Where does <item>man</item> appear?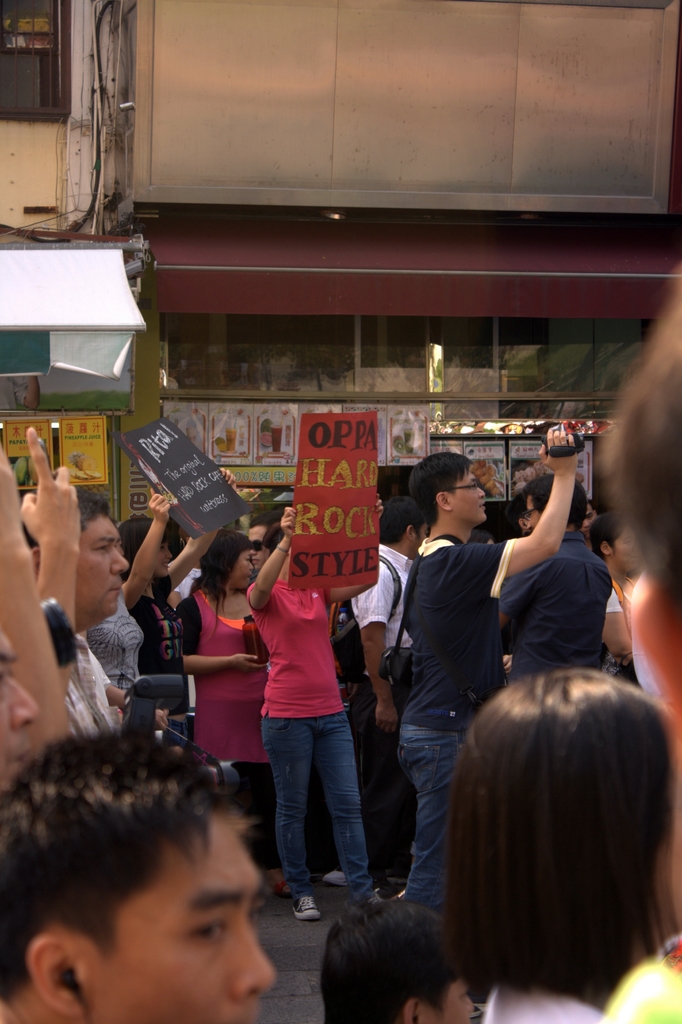
Appears at bbox=(18, 482, 161, 748).
